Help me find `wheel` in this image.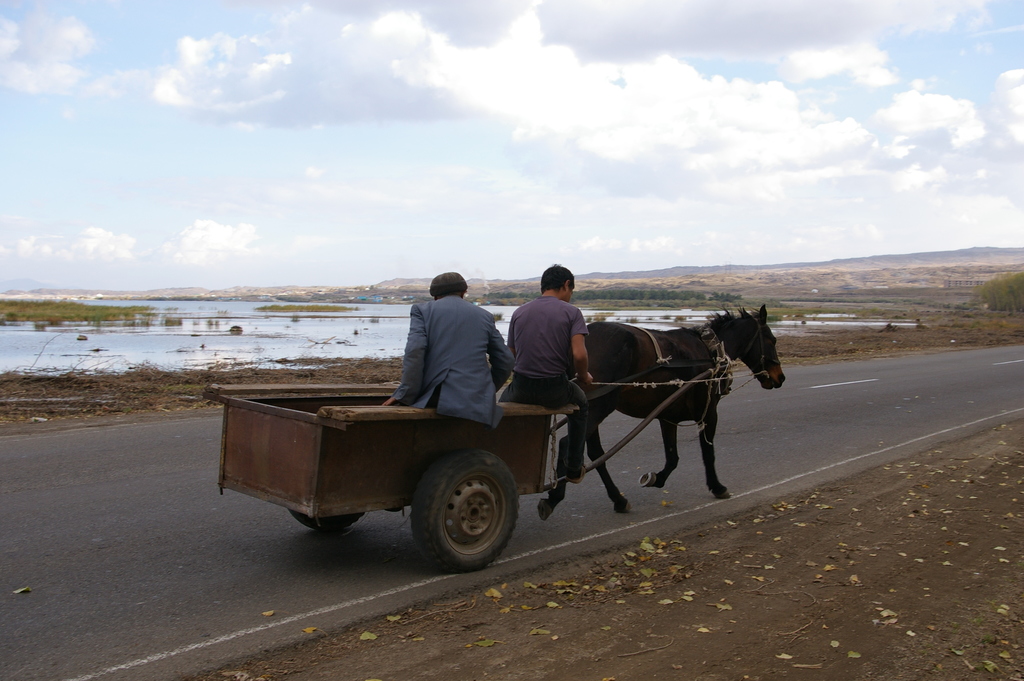
Found it: (407,456,522,572).
